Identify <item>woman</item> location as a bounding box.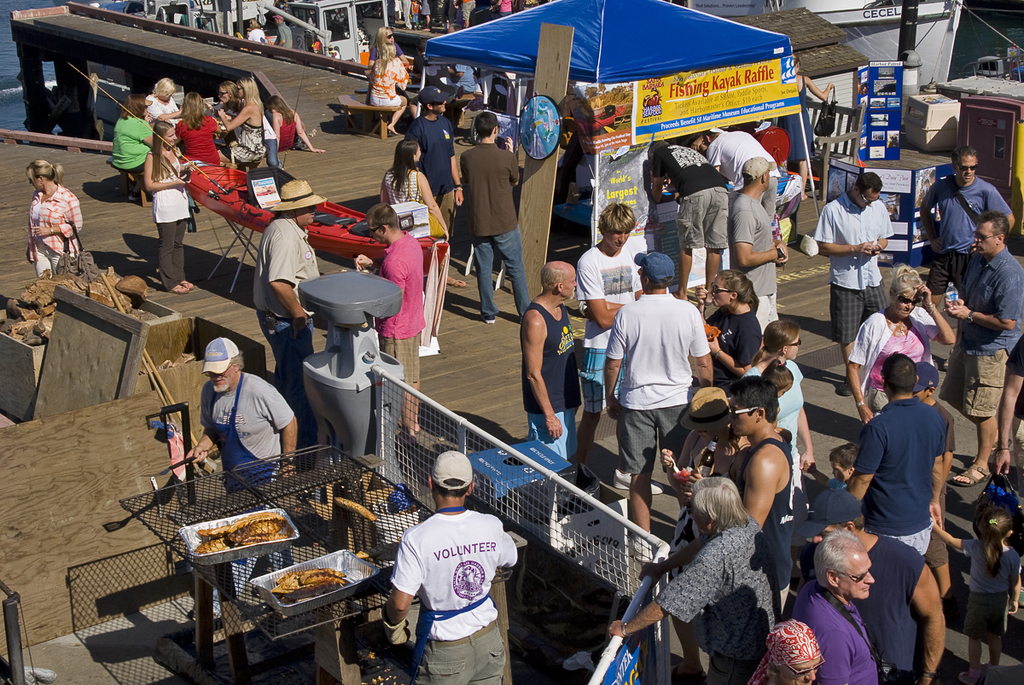
[left=111, top=96, right=156, bottom=175].
